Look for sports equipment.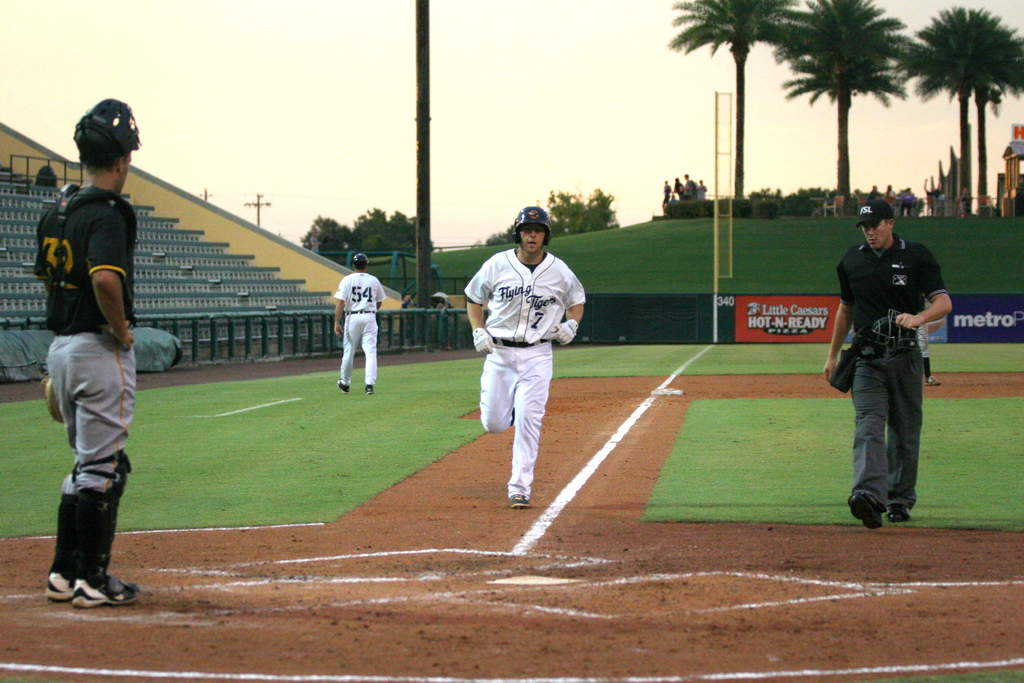
Found: x1=353, y1=252, x2=369, y2=268.
